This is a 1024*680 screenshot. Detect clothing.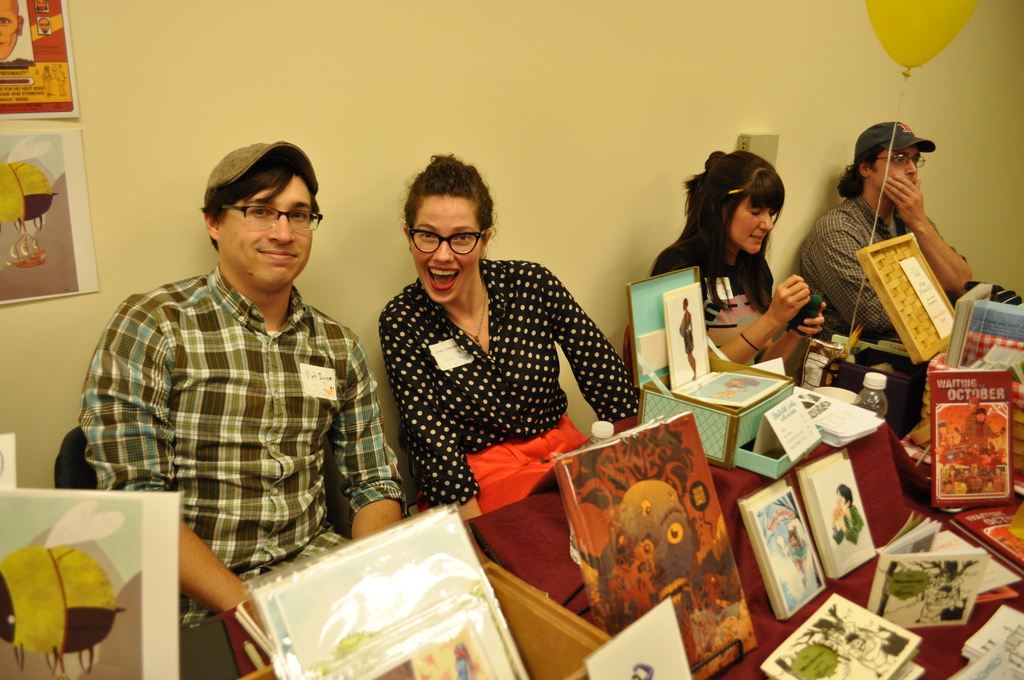
(left=806, top=187, right=973, bottom=342).
